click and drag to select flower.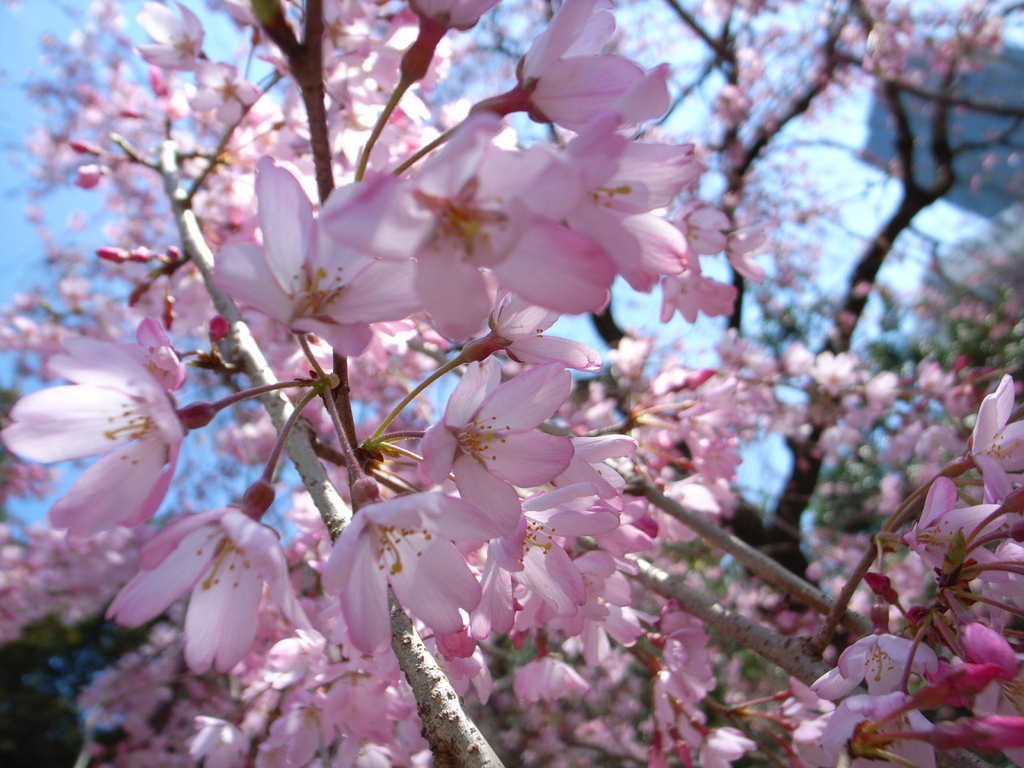
Selection: left=963, top=373, right=1023, bottom=506.
